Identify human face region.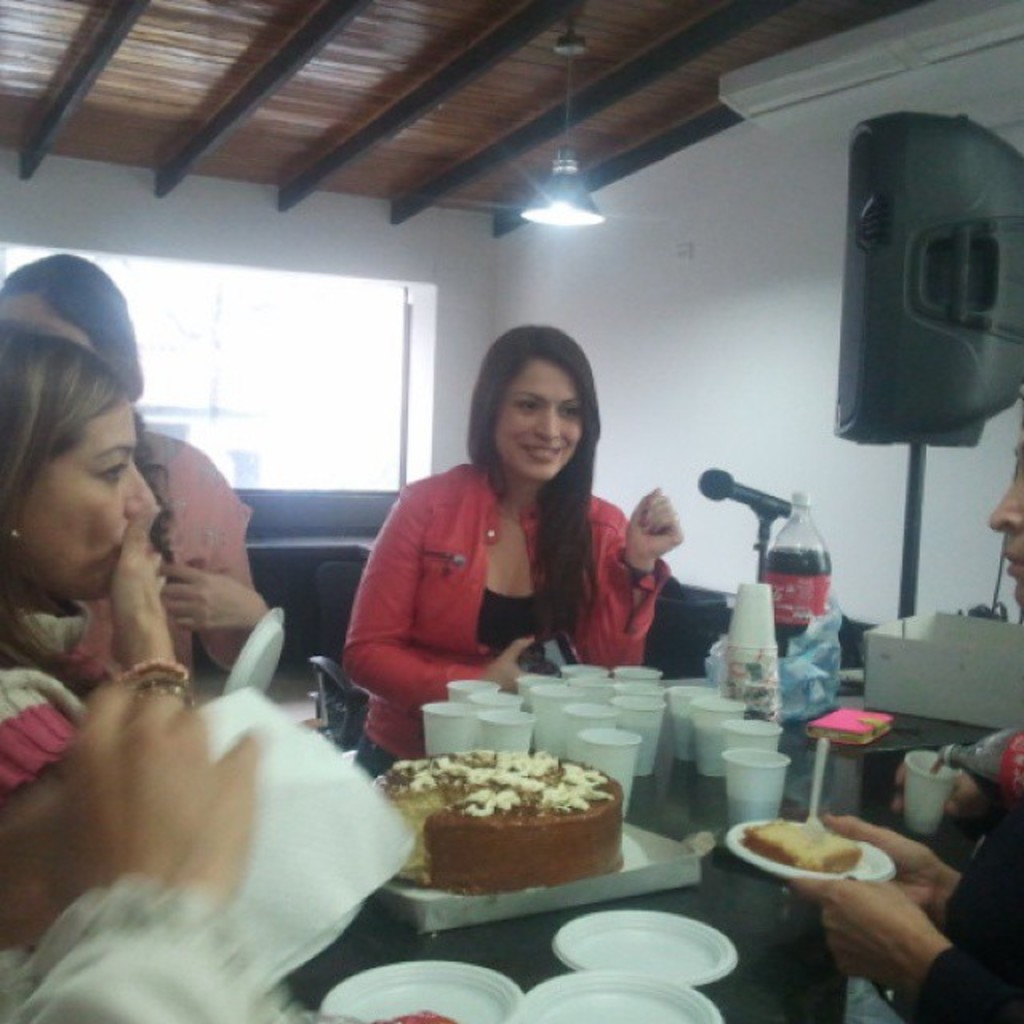
Region: bbox=[987, 437, 1022, 605].
